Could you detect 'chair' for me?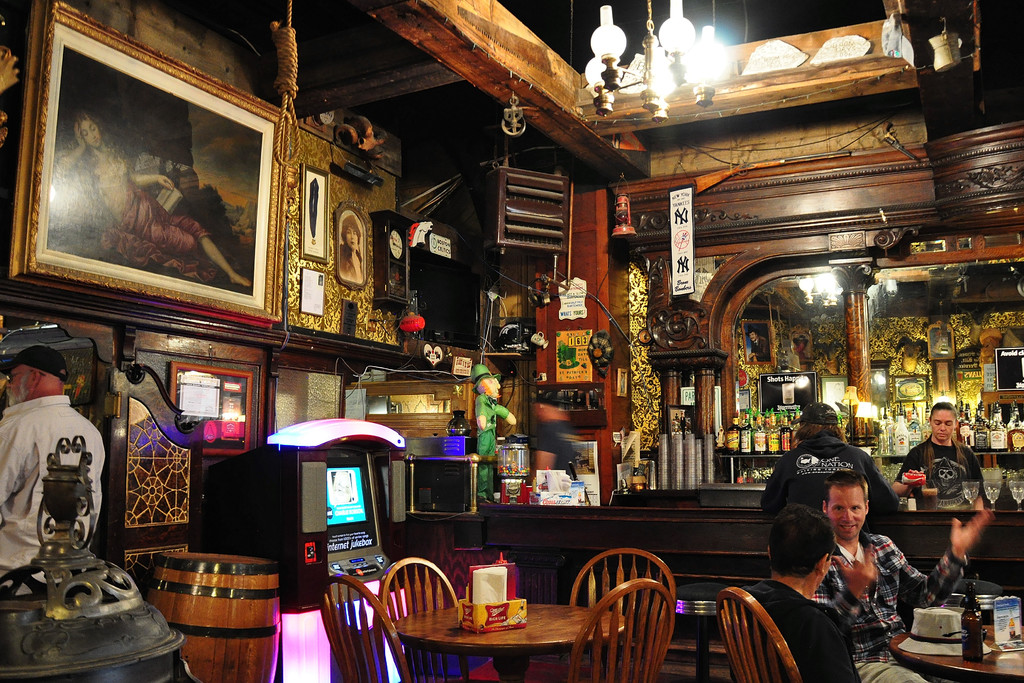
Detection result: (717, 584, 801, 682).
